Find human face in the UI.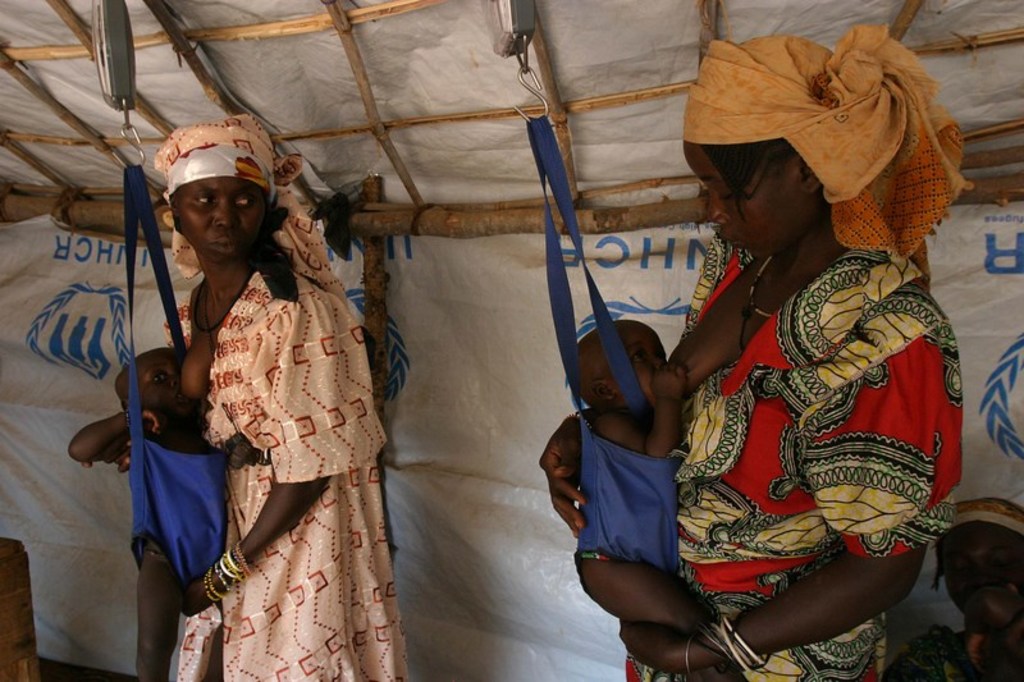
UI element at l=136, t=349, r=193, b=412.
